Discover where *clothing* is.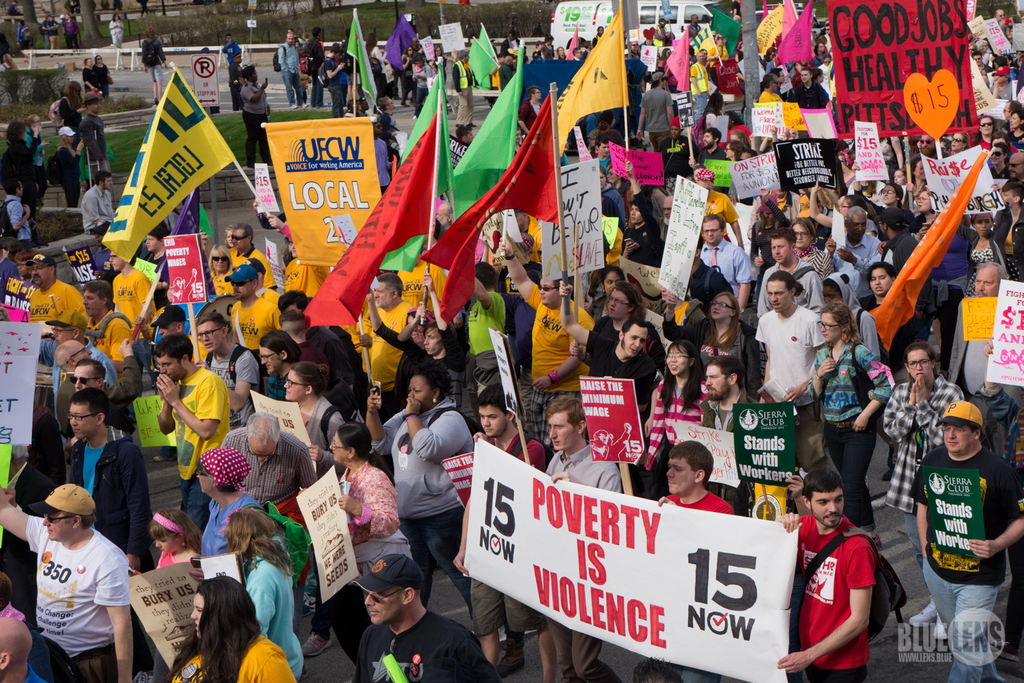
Discovered at (left=850, top=234, right=883, bottom=281).
